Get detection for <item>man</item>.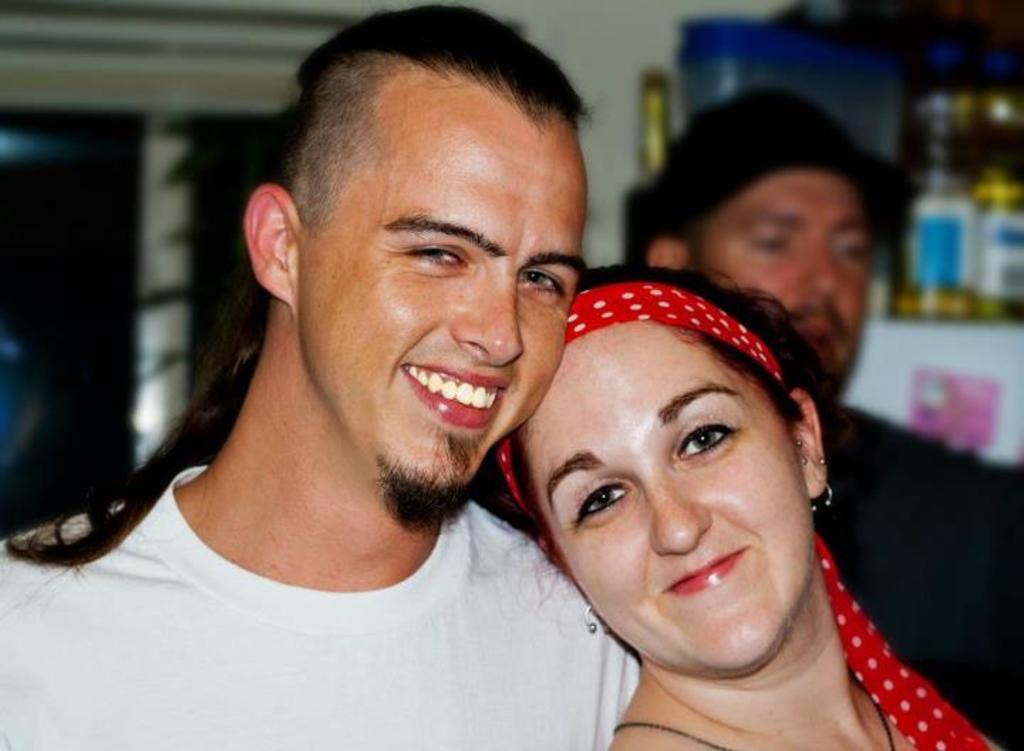
Detection: (left=644, top=82, right=1023, bottom=748).
